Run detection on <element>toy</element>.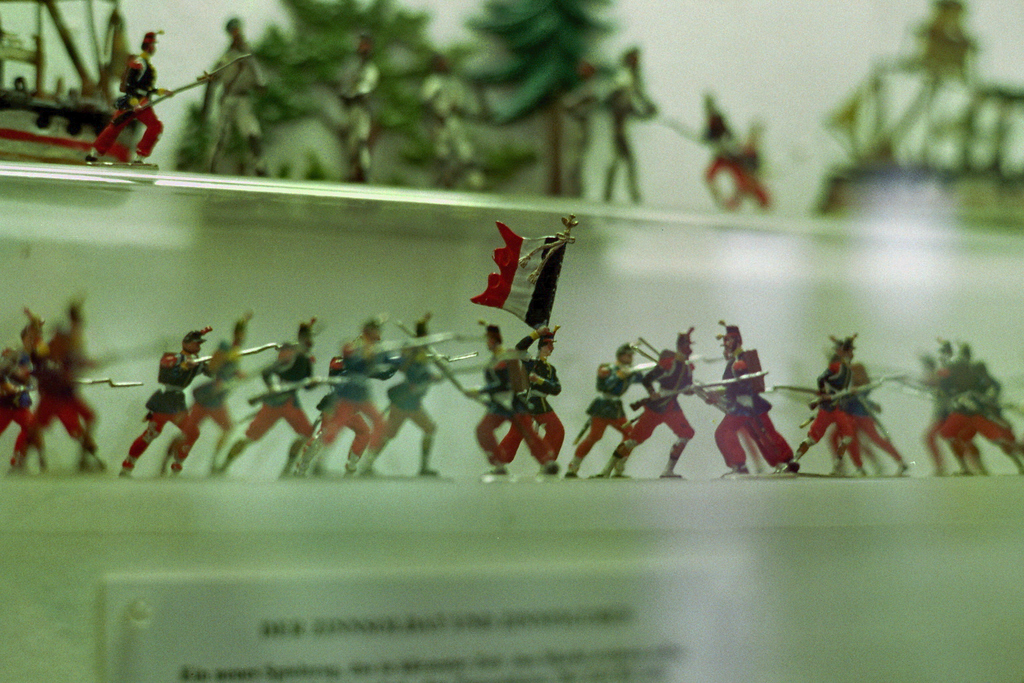
Result: bbox=[373, 319, 469, 484].
